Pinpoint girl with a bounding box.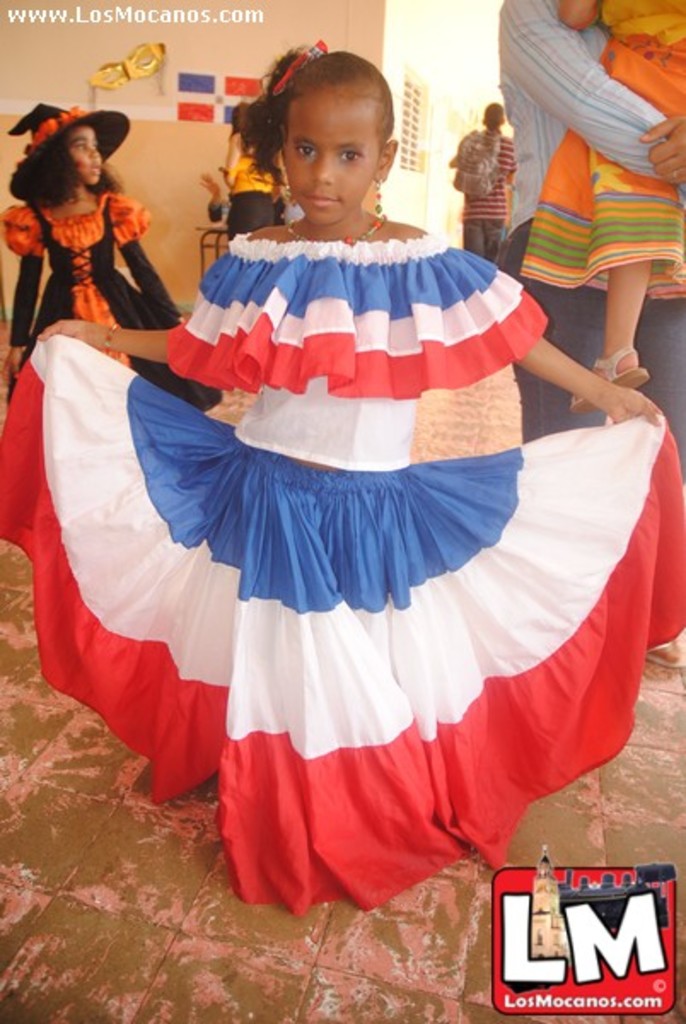
0/102/225/413.
